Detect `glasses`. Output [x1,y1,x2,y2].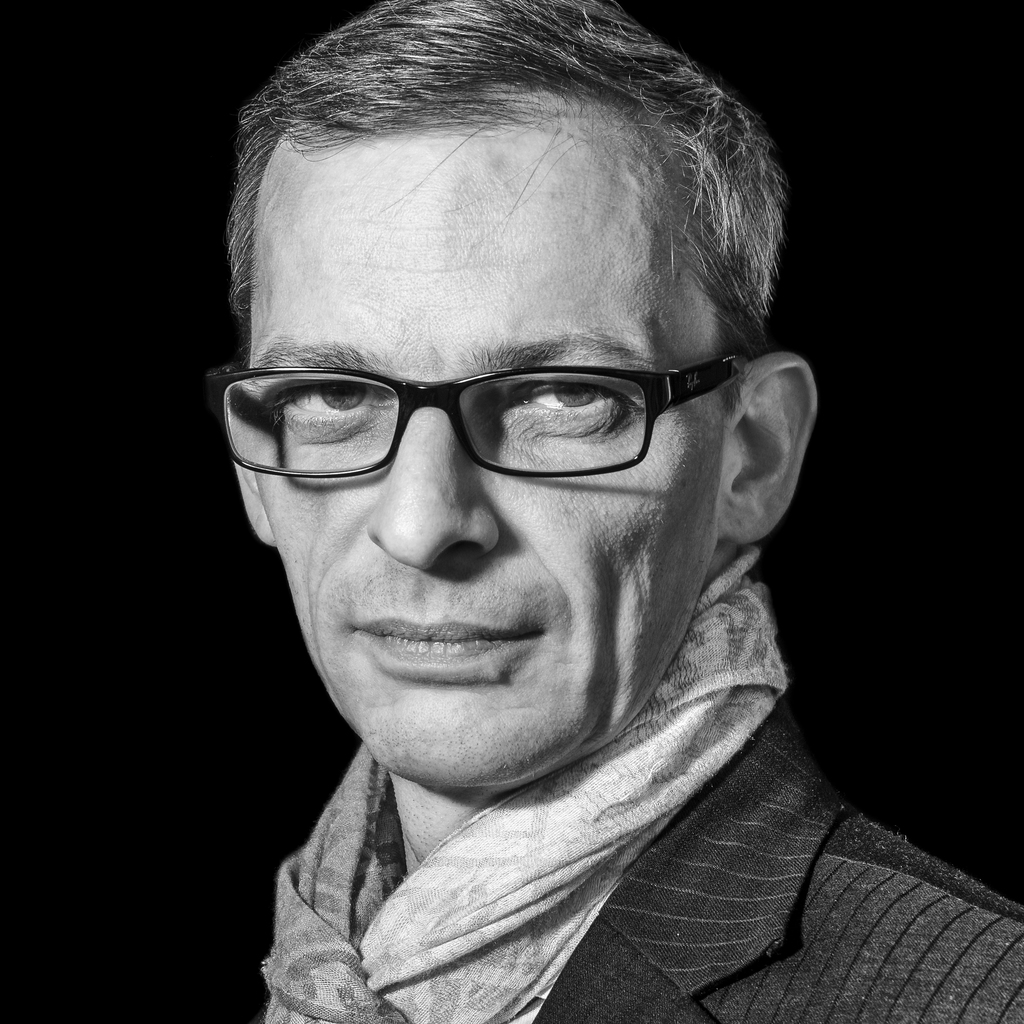
[204,350,749,481].
